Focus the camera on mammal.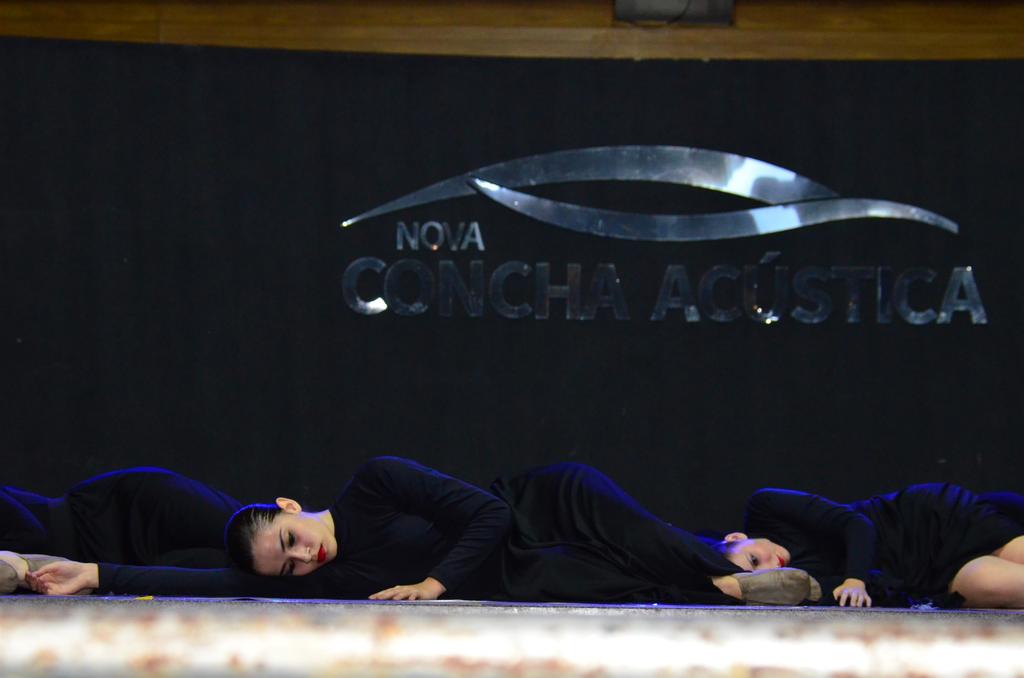
Focus region: 694,474,1019,601.
